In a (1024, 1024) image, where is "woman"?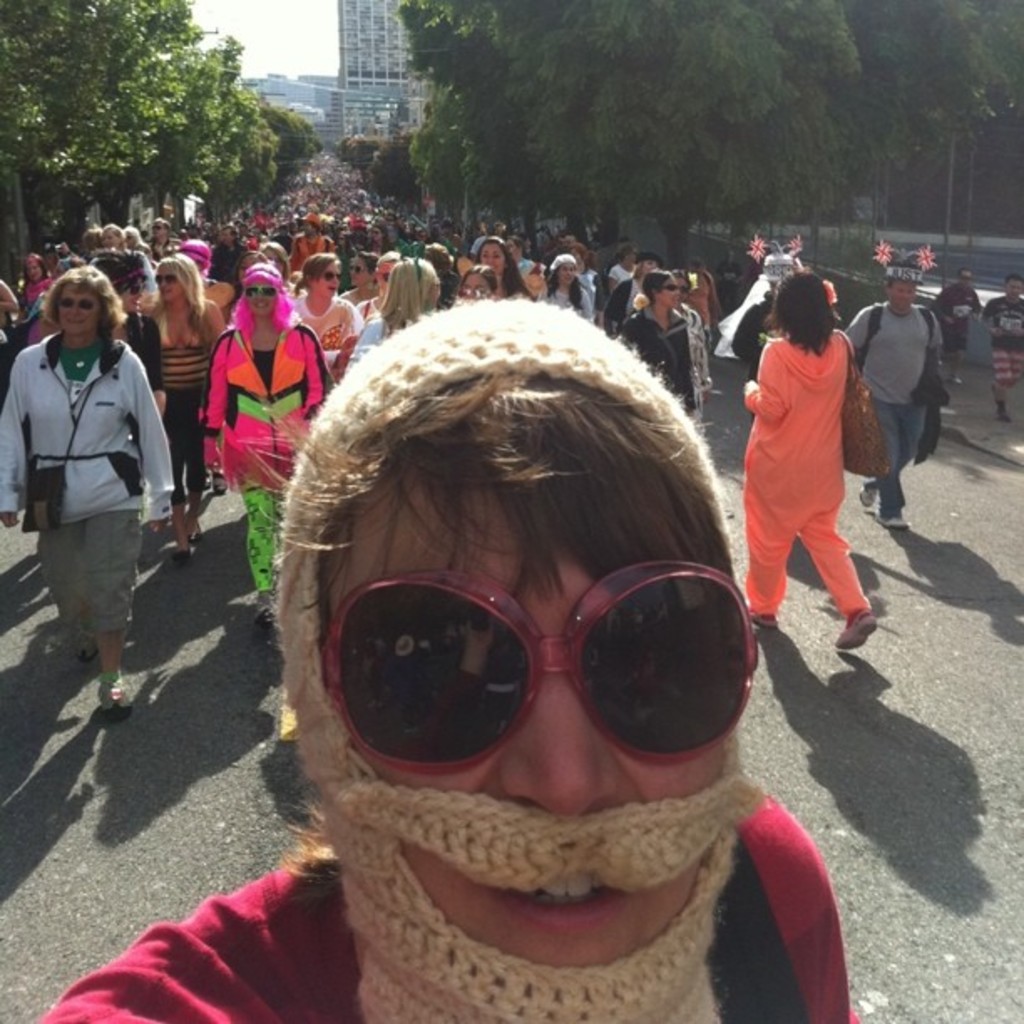
x1=474, y1=236, x2=537, y2=301.
